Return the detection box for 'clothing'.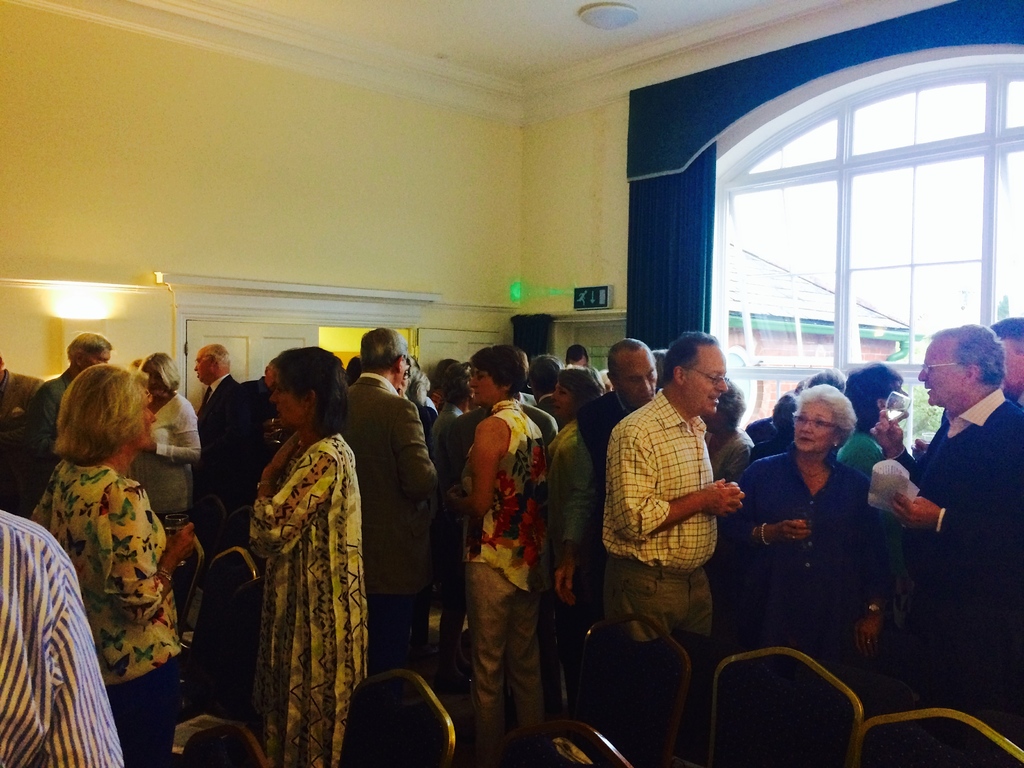
box(698, 431, 758, 479).
